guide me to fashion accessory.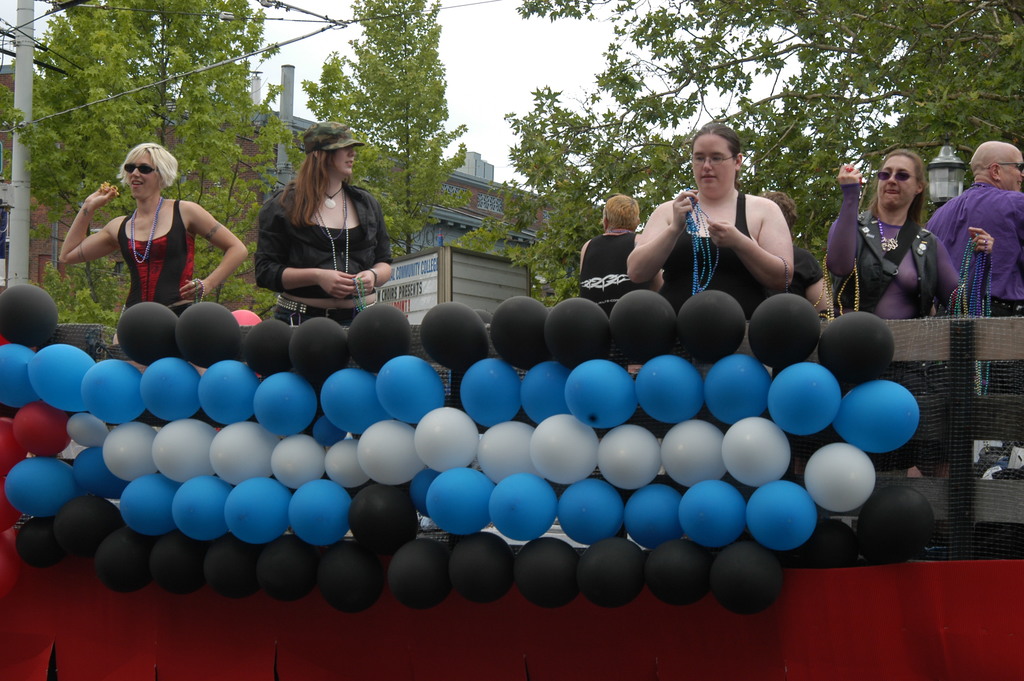
Guidance: box(119, 161, 158, 175).
